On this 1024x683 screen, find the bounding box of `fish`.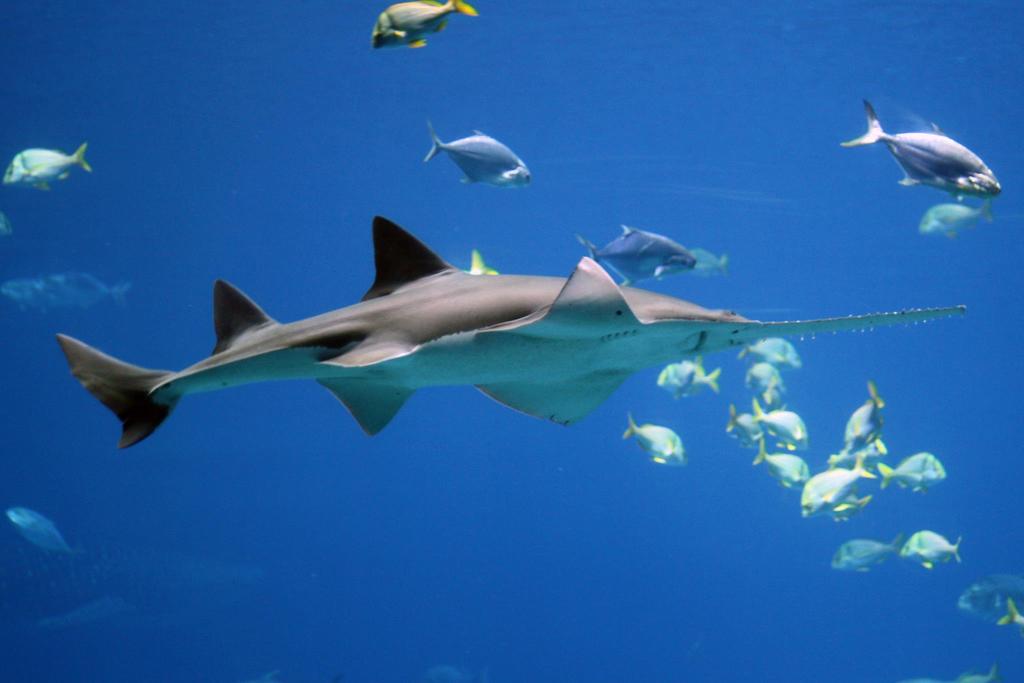
Bounding box: pyautogui.locateOnScreen(1, 147, 89, 194).
